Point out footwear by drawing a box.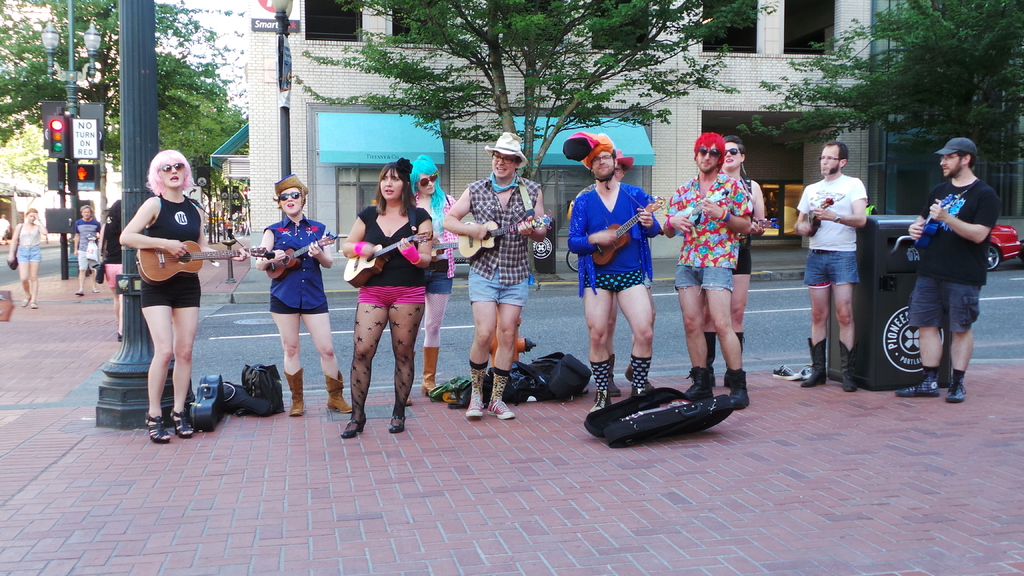
[341, 419, 369, 438].
